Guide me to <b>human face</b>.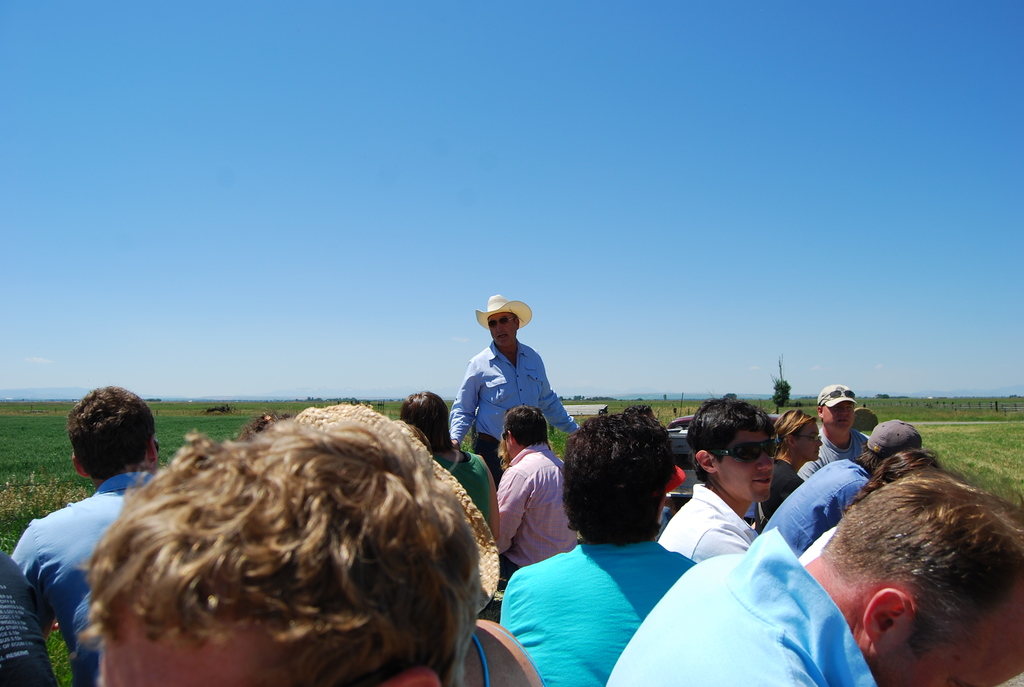
Guidance: select_region(798, 422, 822, 462).
